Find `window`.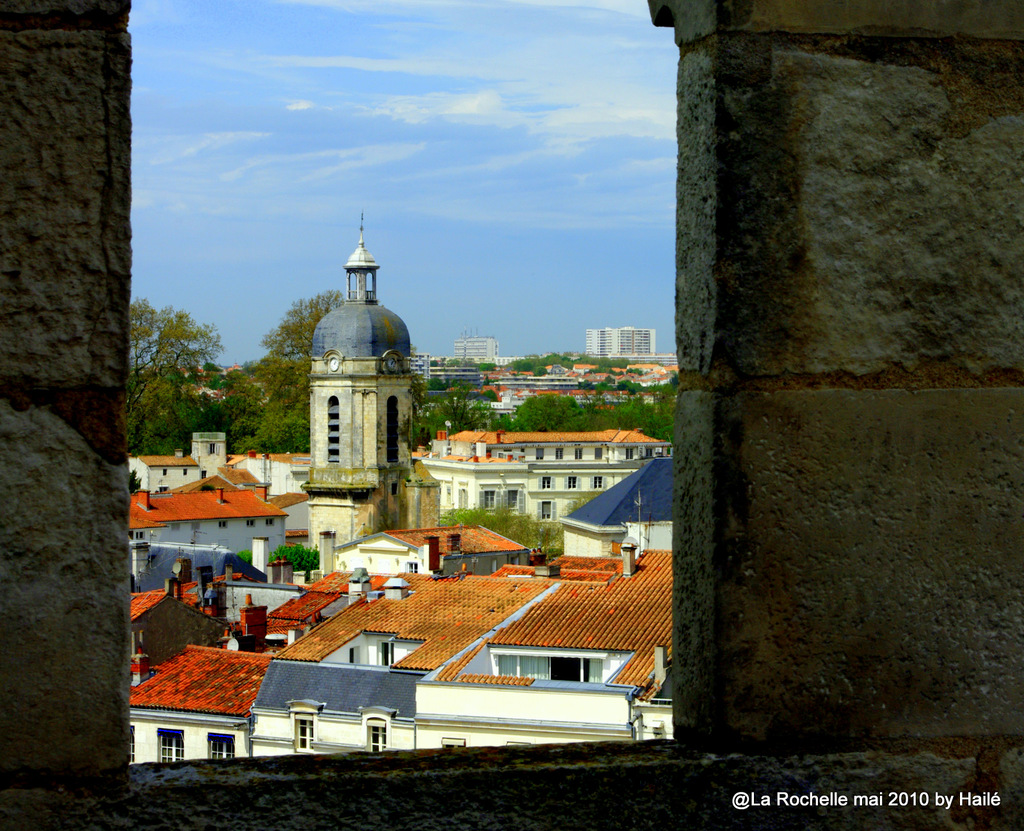
bbox(575, 449, 583, 459).
